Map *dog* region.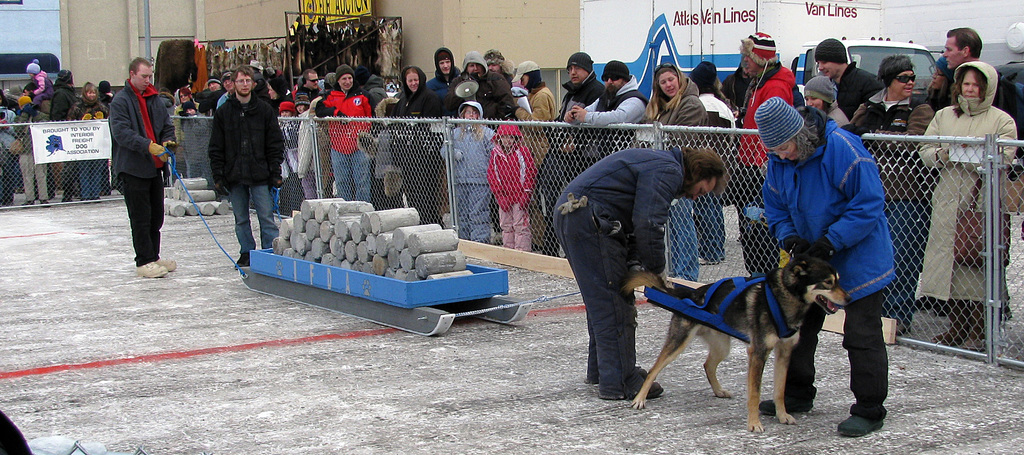
Mapped to (614, 249, 851, 435).
